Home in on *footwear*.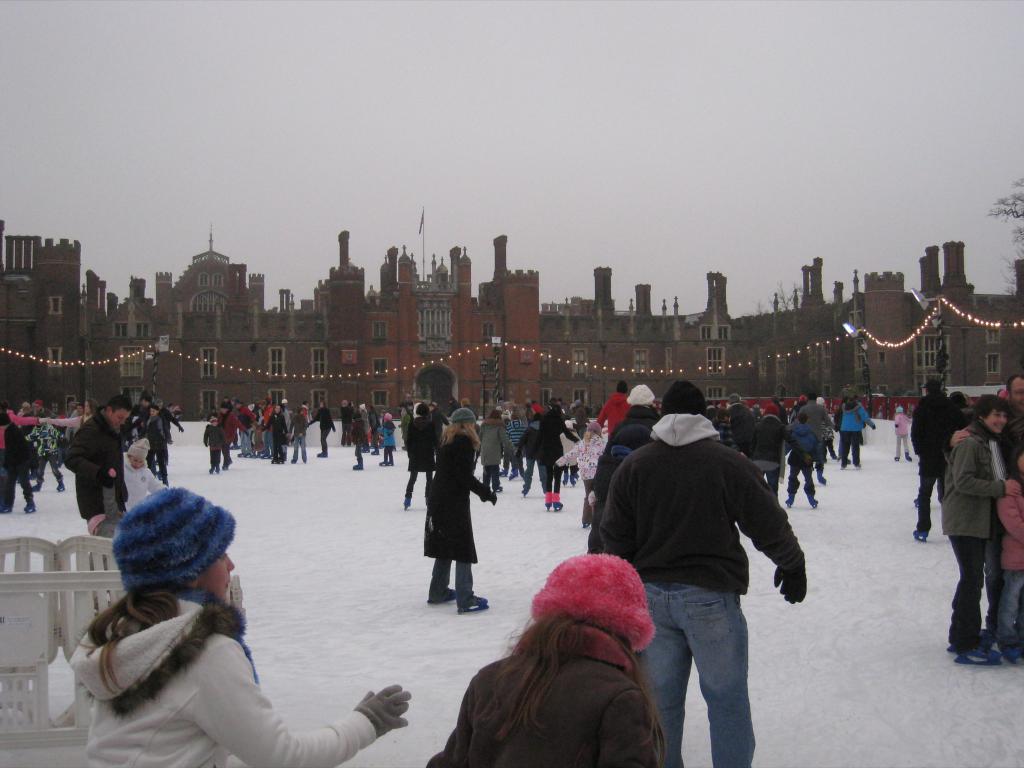
Homed in at bbox=(215, 467, 222, 474).
